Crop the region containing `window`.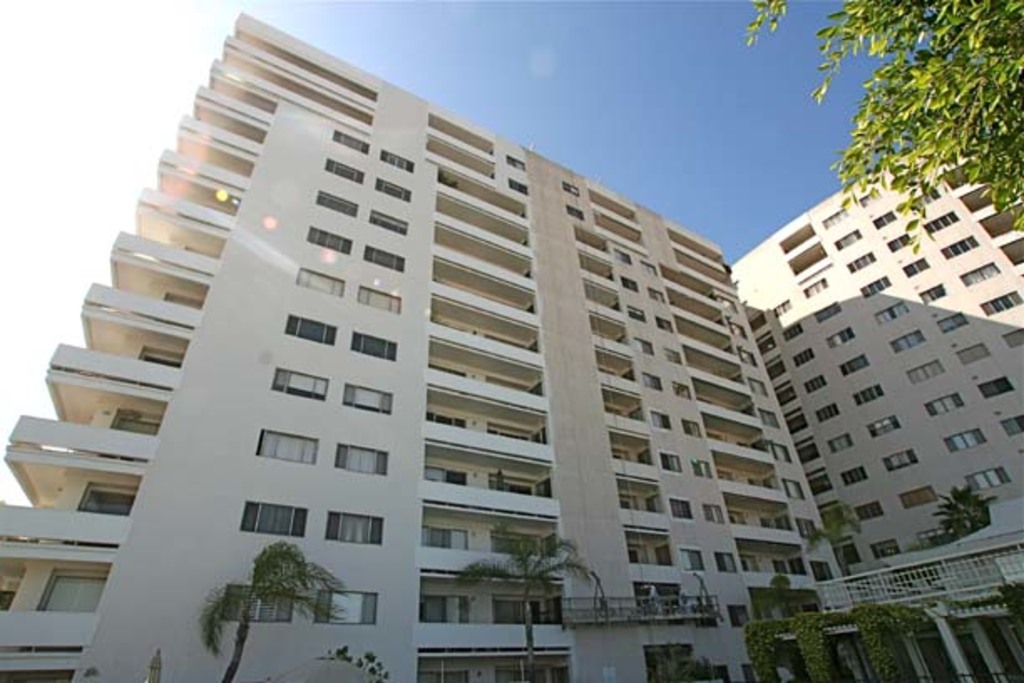
Crop region: bbox(746, 380, 765, 397).
